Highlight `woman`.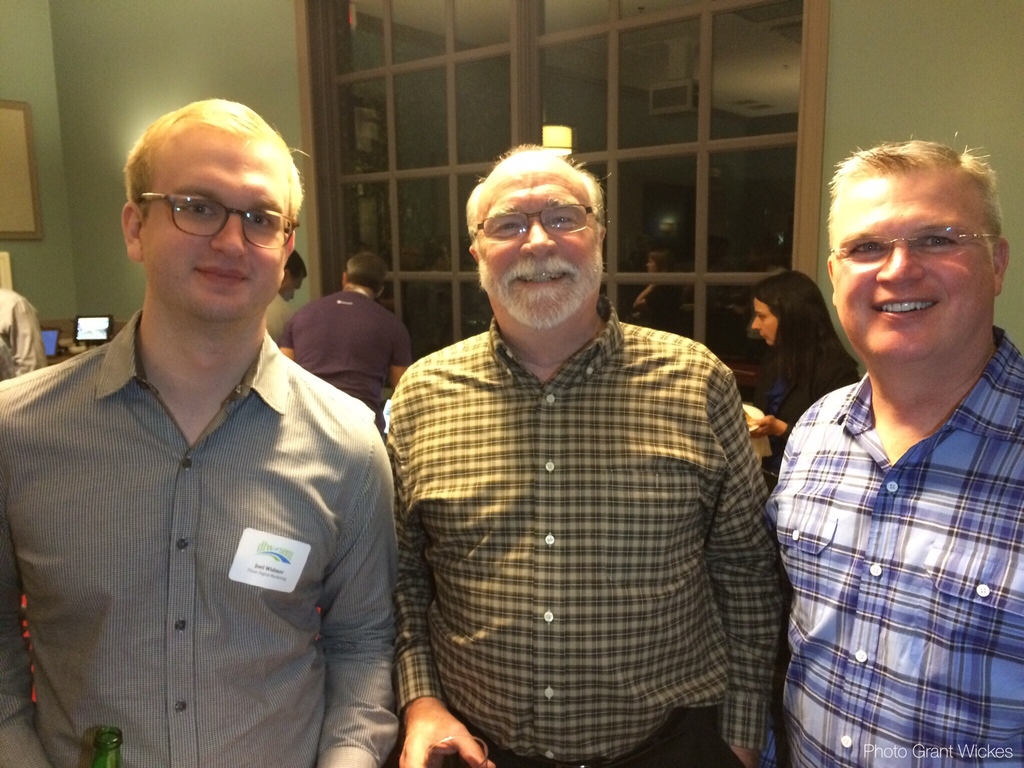
Highlighted region: pyautogui.locateOnScreen(743, 267, 859, 484).
